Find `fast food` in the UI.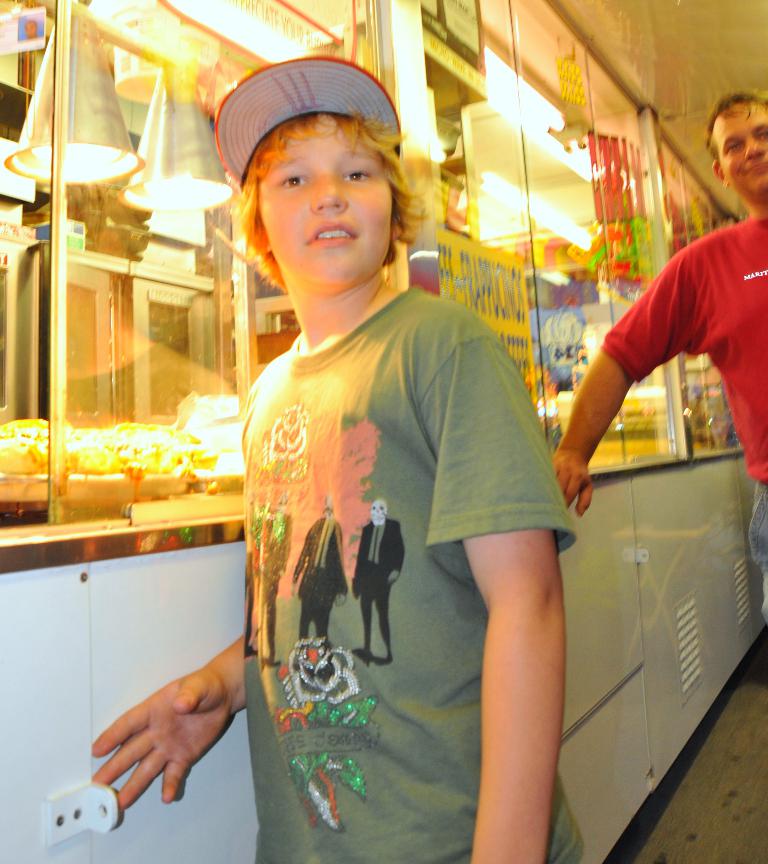
UI element at bbox=[0, 418, 62, 465].
